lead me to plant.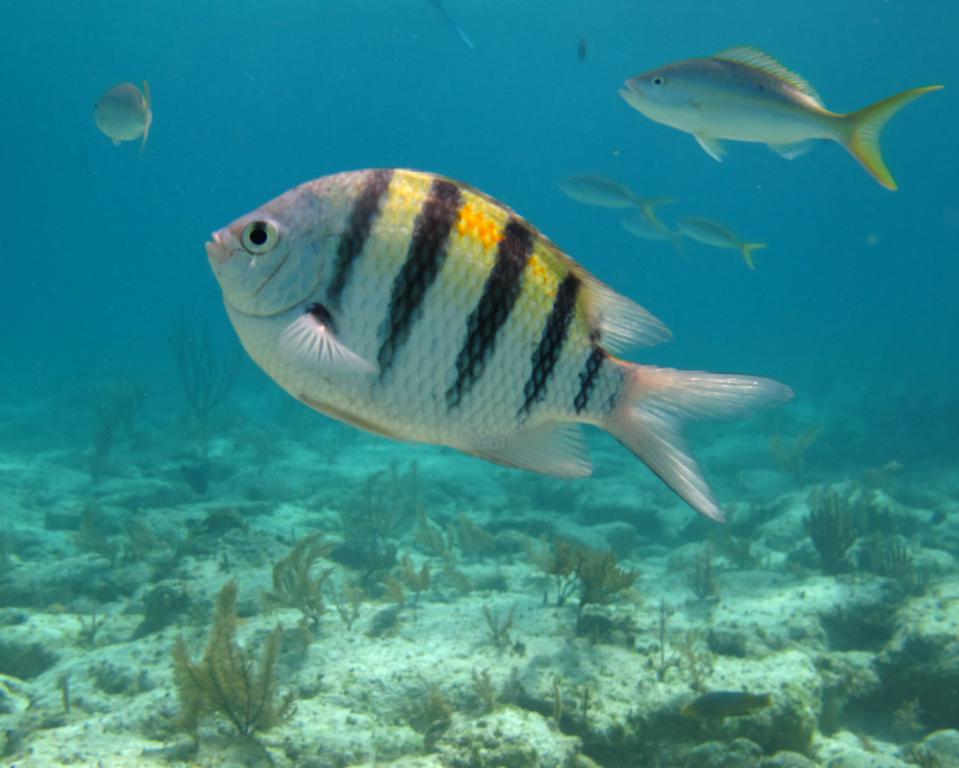
Lead to [x1=683, y1=548, x2=720, y2=612].
